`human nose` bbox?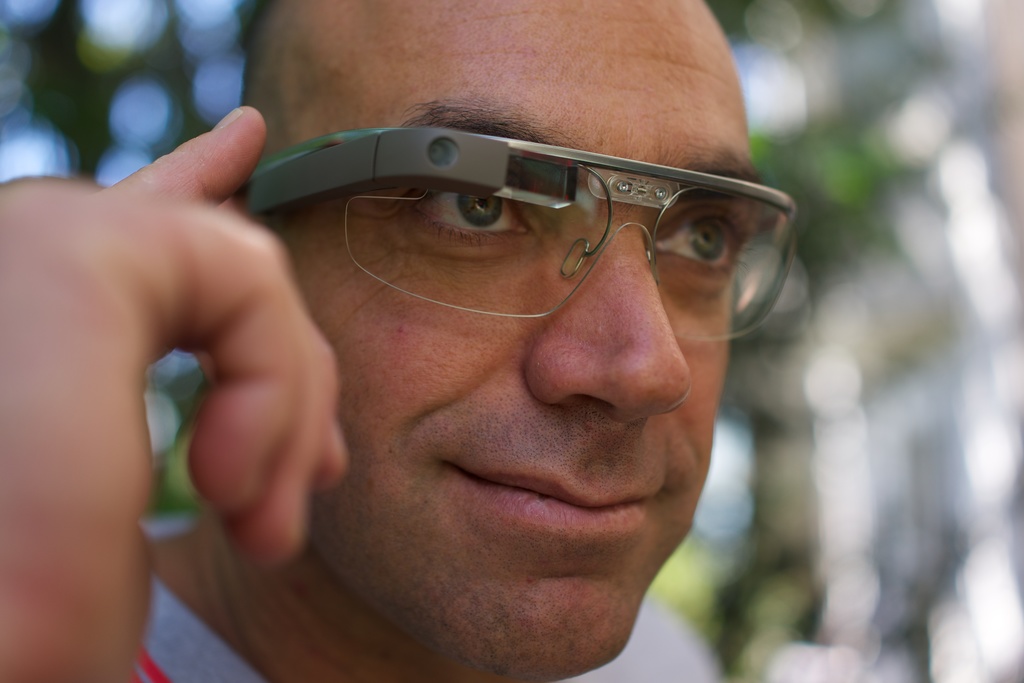
{"x1": 520, "y1": 213, "x2": 694, "y2": 428}
